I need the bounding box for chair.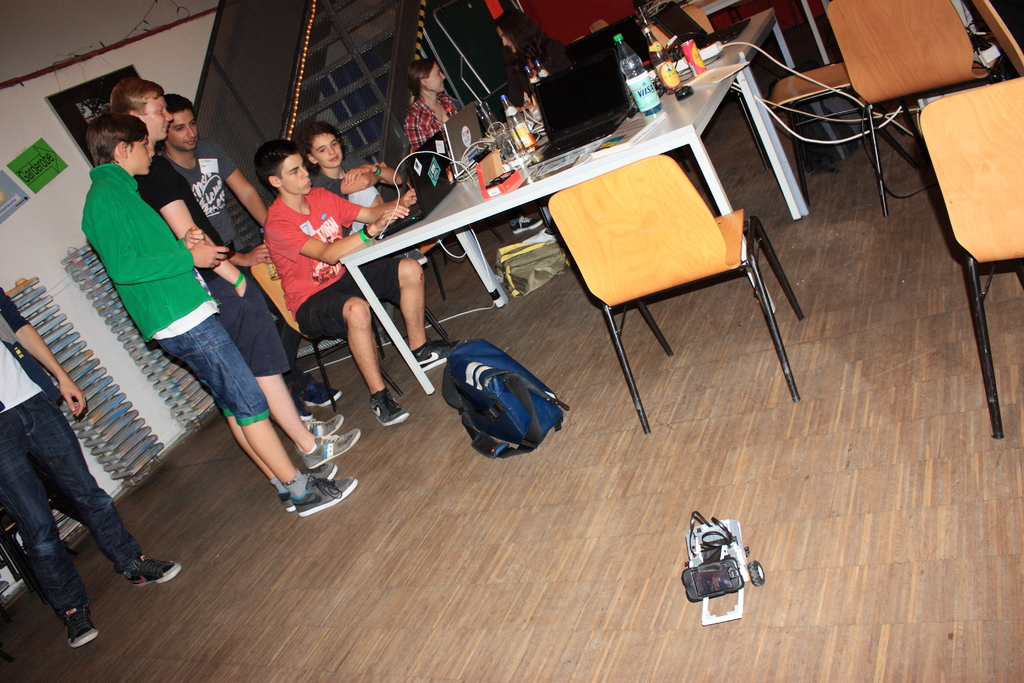
Here it is: bbox(773, 60, 931, 197).
